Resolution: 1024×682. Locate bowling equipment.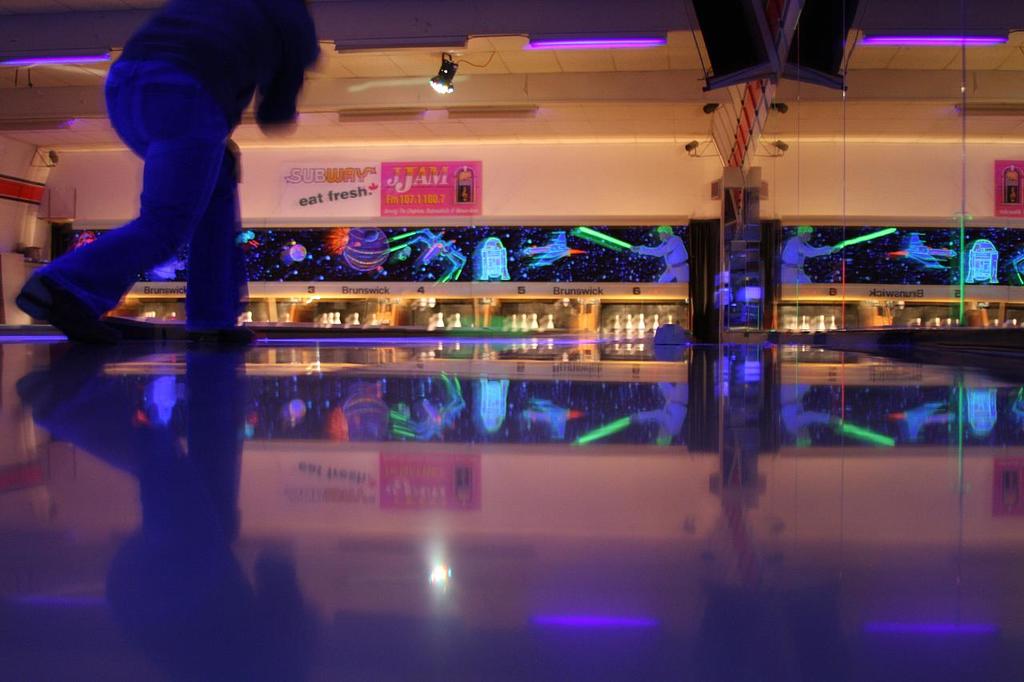
(x1=531, y1=314, x2=537, y2=331).
